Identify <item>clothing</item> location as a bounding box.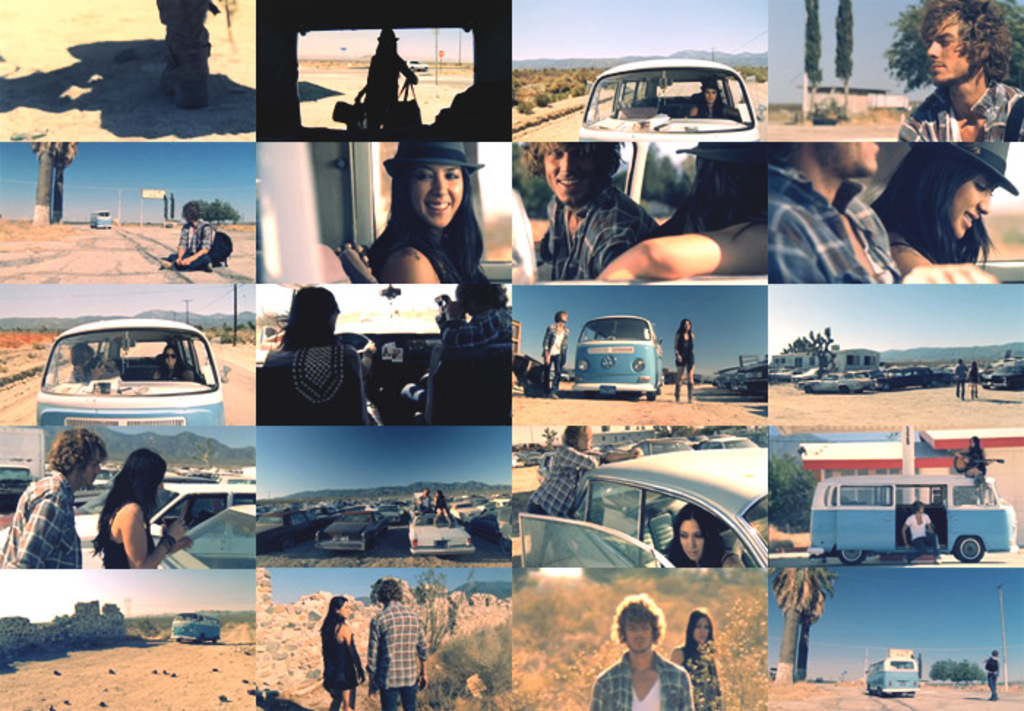
165 219 212 271.
